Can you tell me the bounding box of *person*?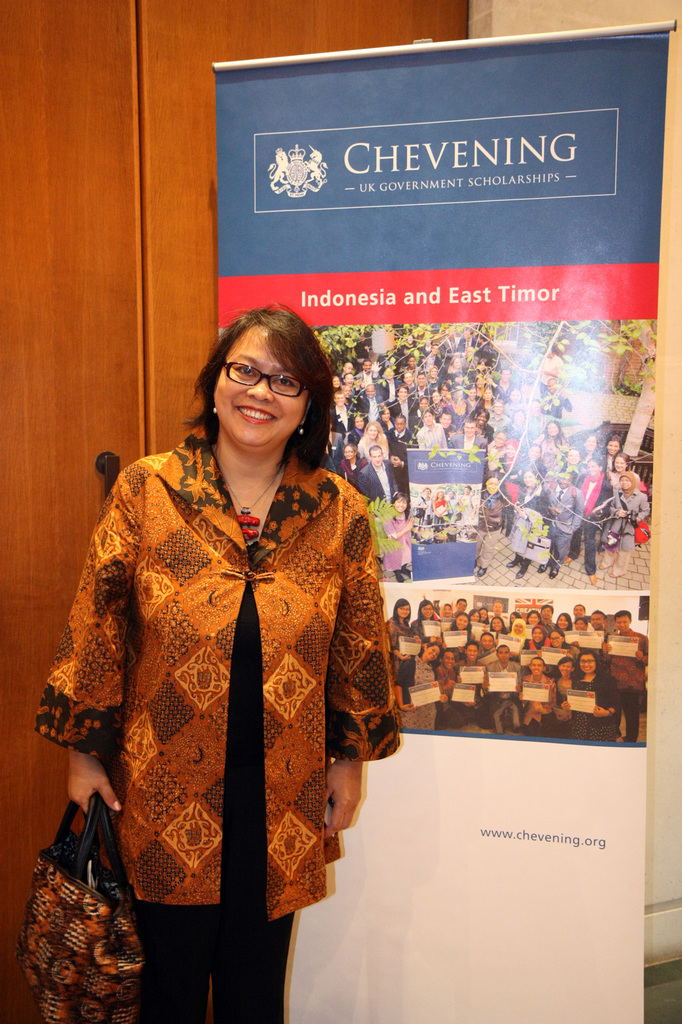
BBox(535, 420, 568, 450).
